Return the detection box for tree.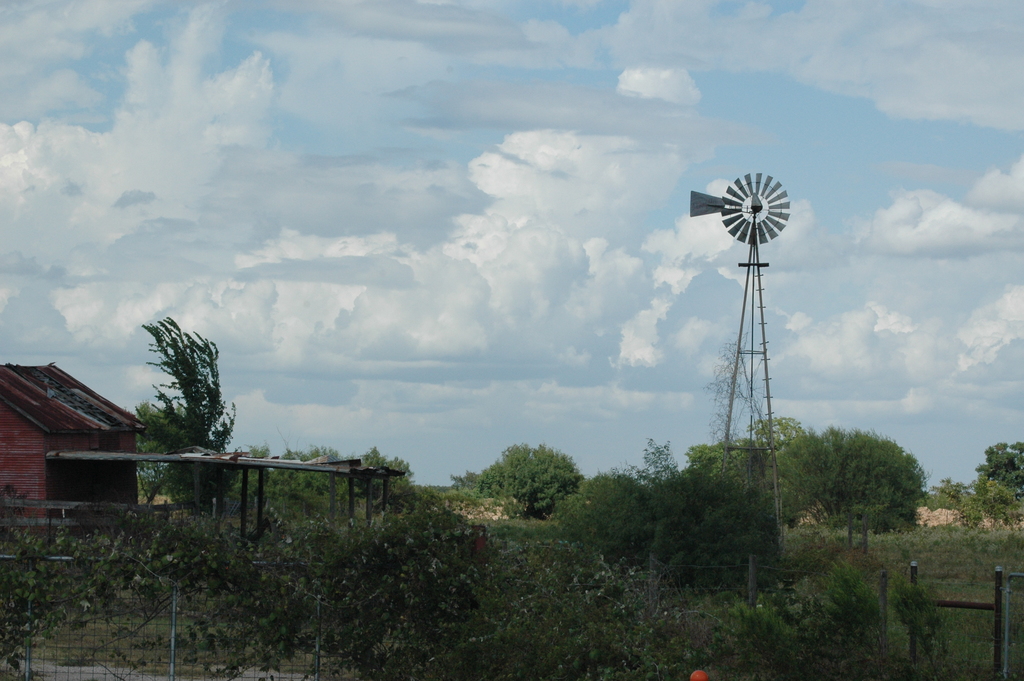
{"x1": 684, "y1": 439, "x2": 768, "y2": 509}.
